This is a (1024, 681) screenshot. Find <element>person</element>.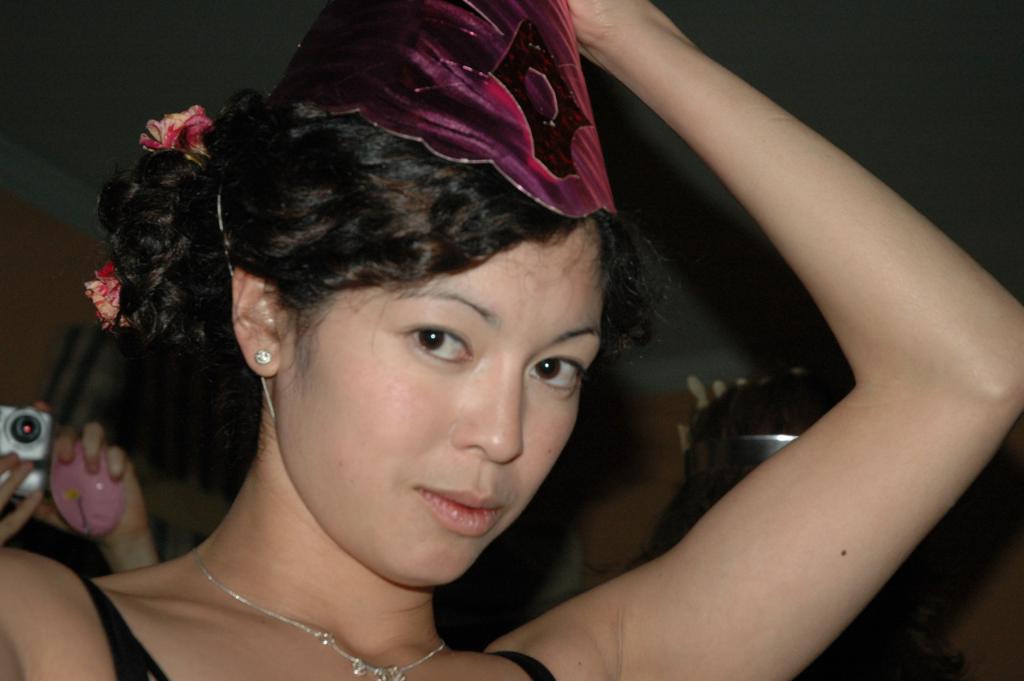
Bounding box: [x1=5, y1=0, x2=1023, y2=680].
